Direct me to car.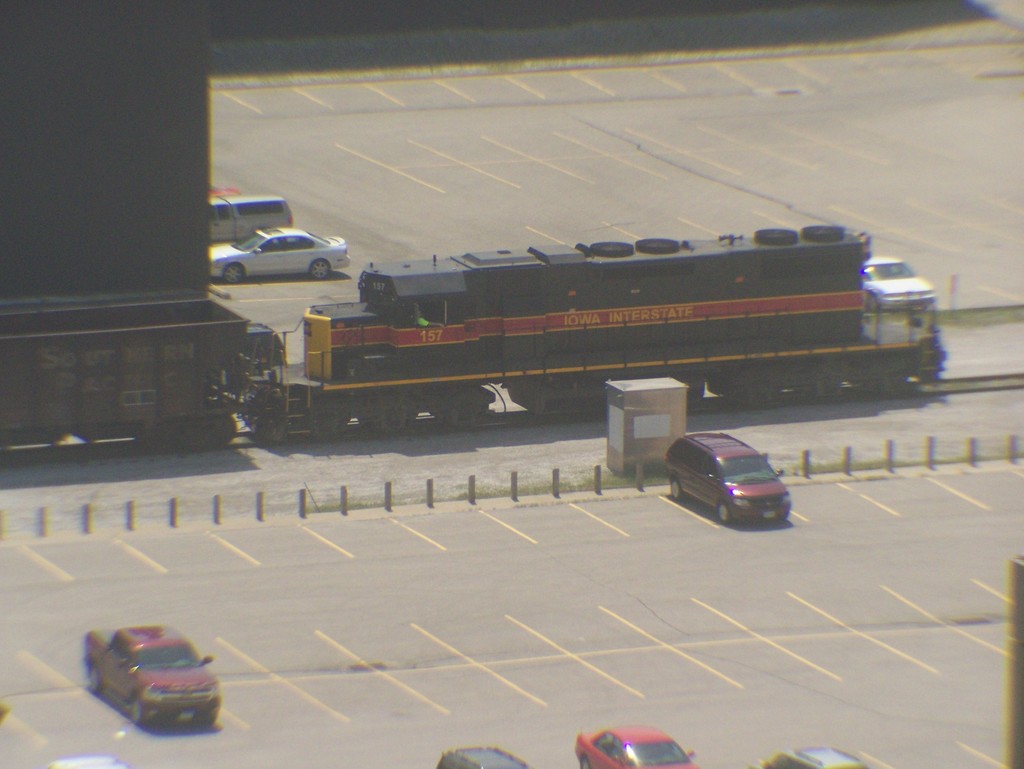
Direction: BBox(753, 743, 880, 768).
